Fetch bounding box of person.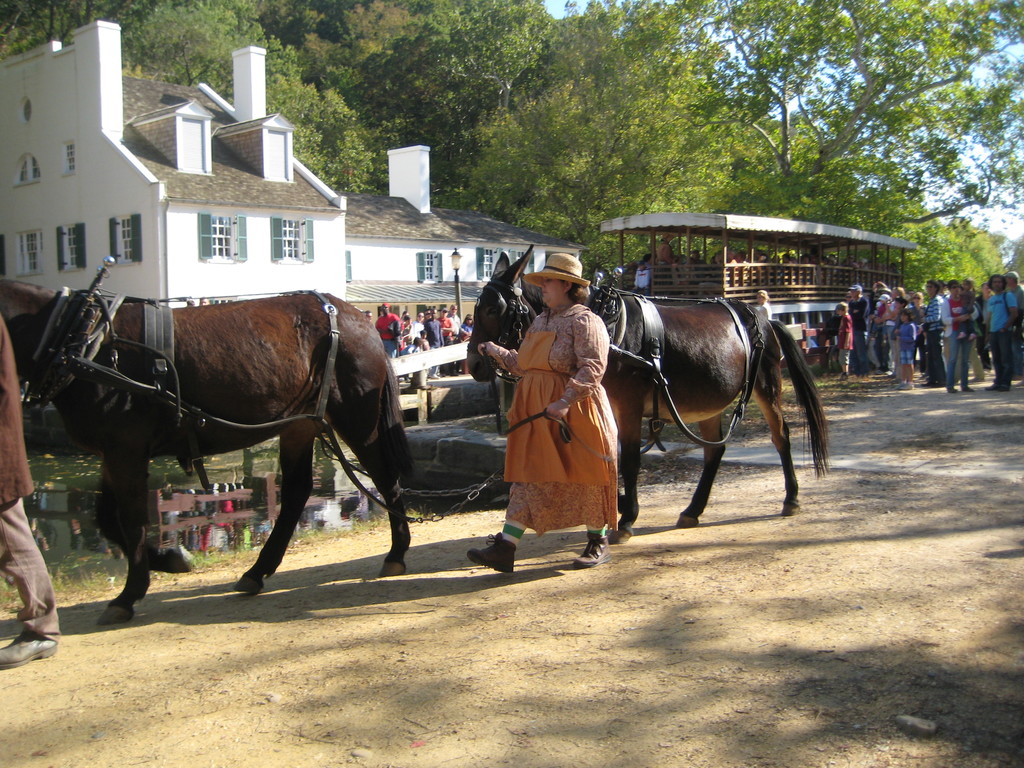
Bbox: <box>508,253,611,563</box>.
